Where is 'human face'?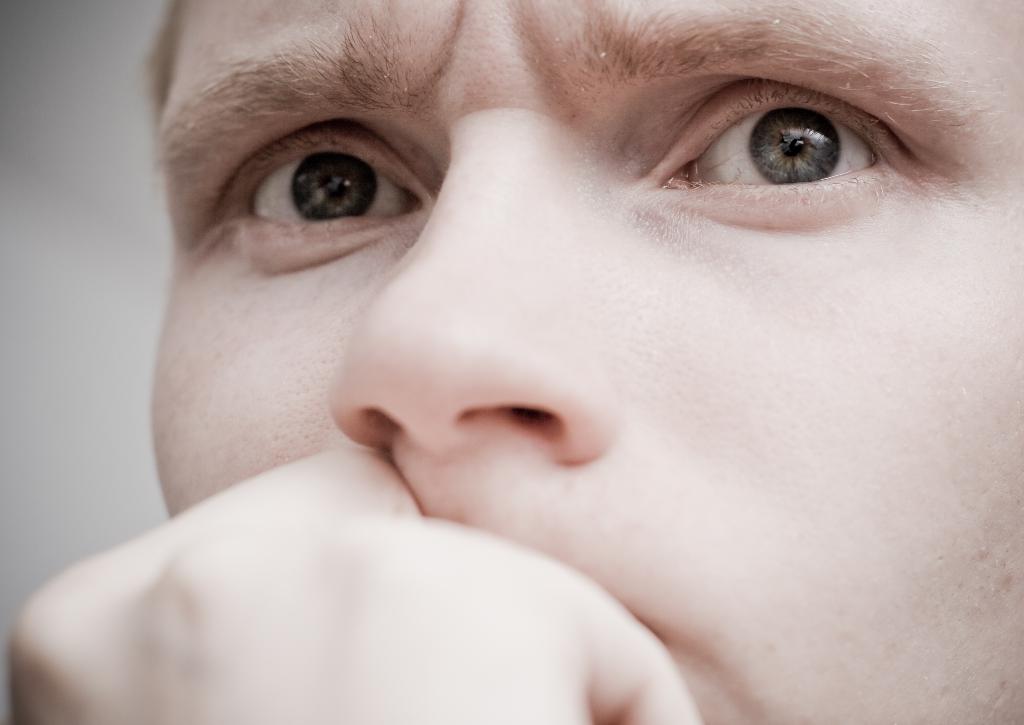
crop(147, 0, 1023, 724).
